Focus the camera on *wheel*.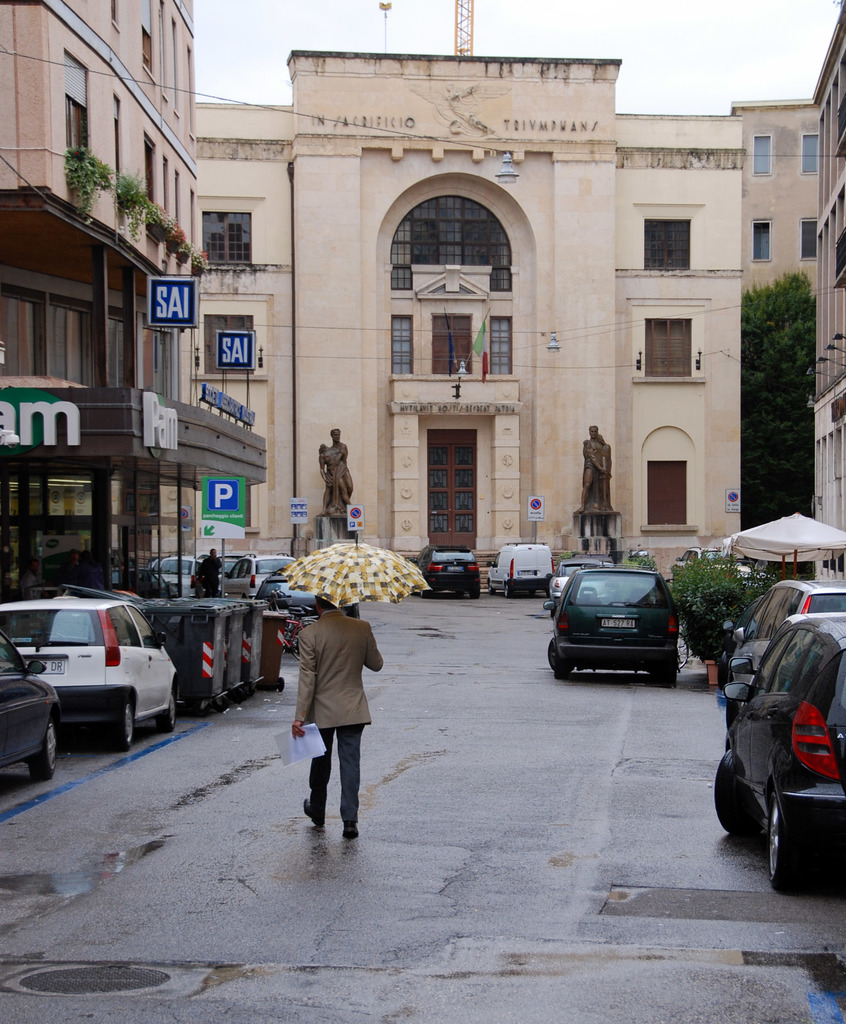
Focus region: 419/593/431/598.
